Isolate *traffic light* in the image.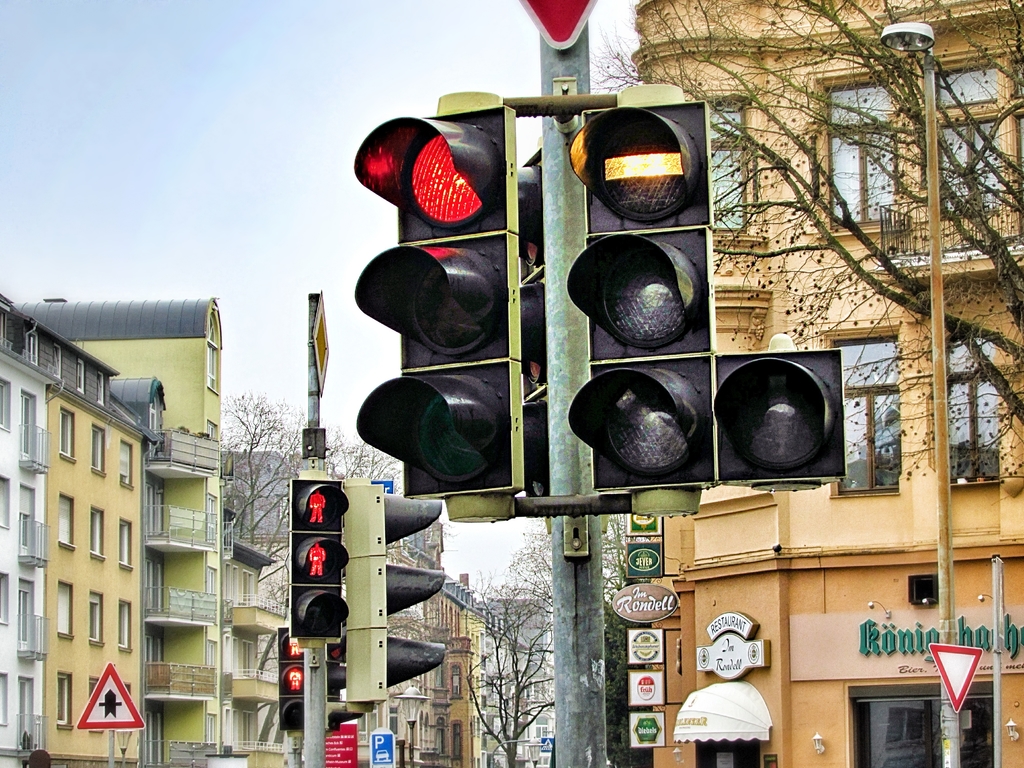
Isolated region: bbox=[278, 625, 305, 738].
